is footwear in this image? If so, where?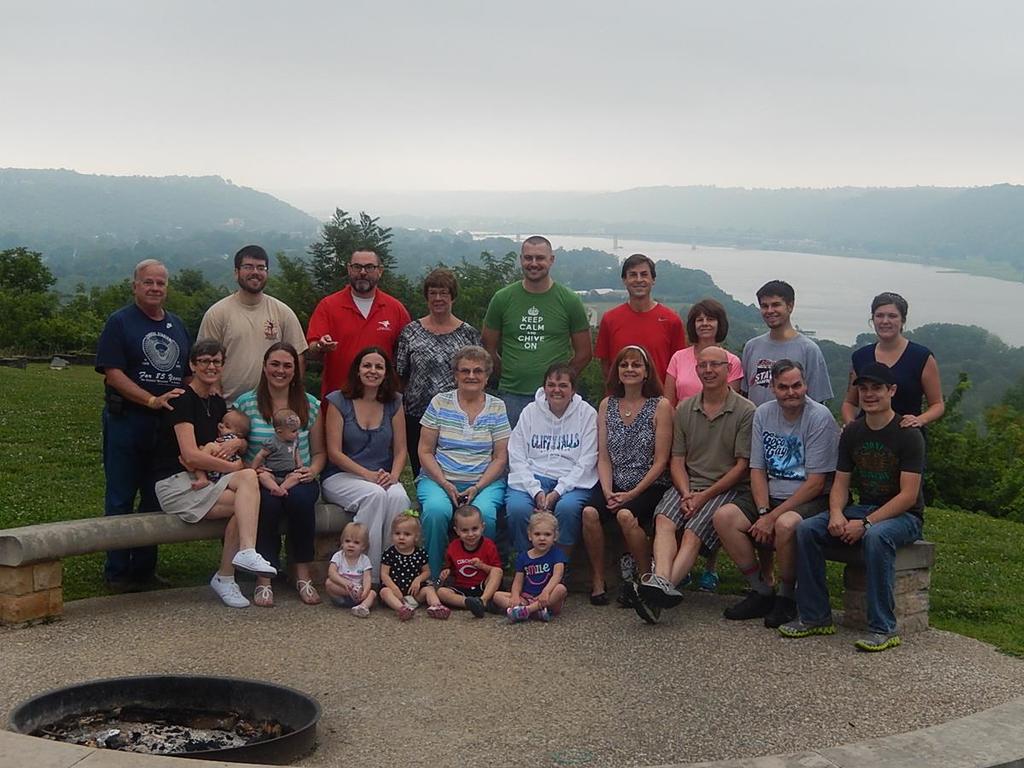
Yes, at crop(505, 605, 531, 625).
